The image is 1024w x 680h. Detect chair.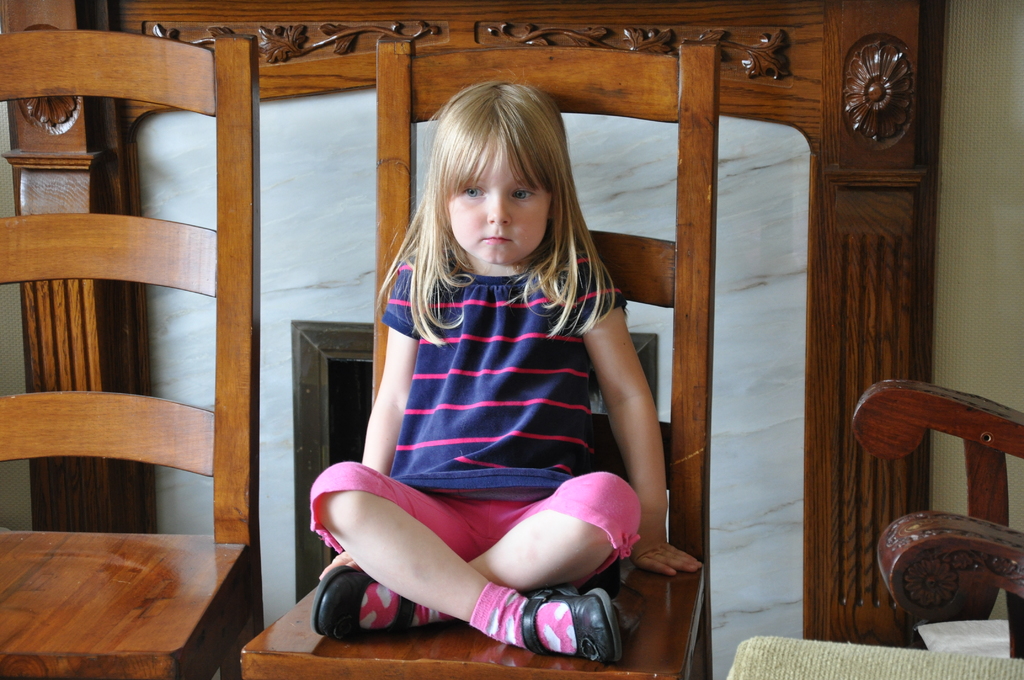
Detection: bbox=(13, 70, 328, 627).
